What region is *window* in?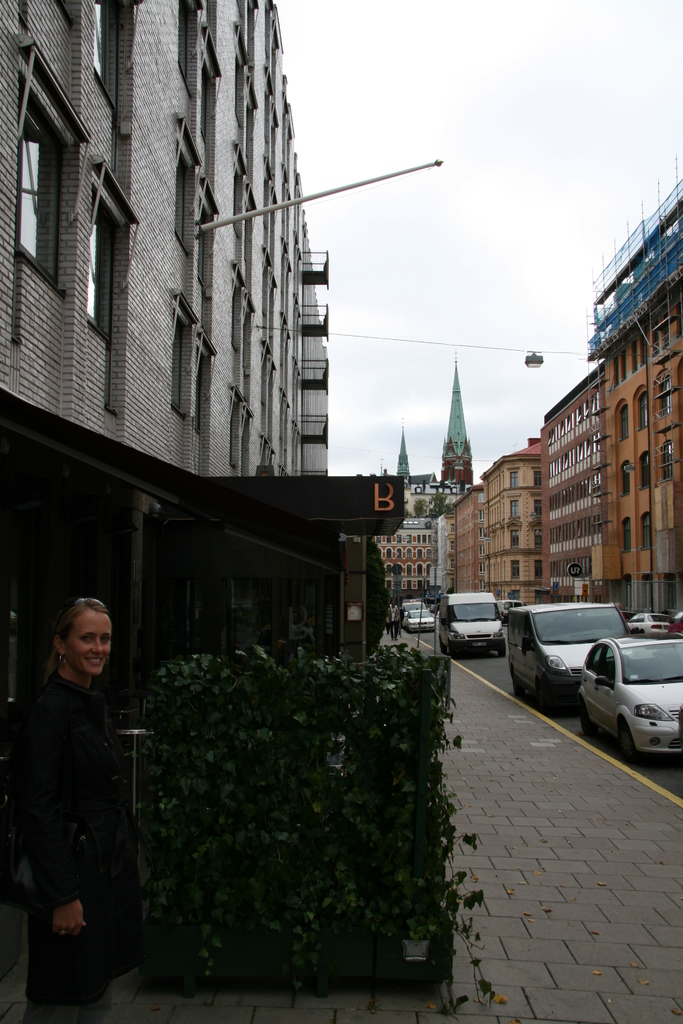
box(417, 564, 424, 576).
